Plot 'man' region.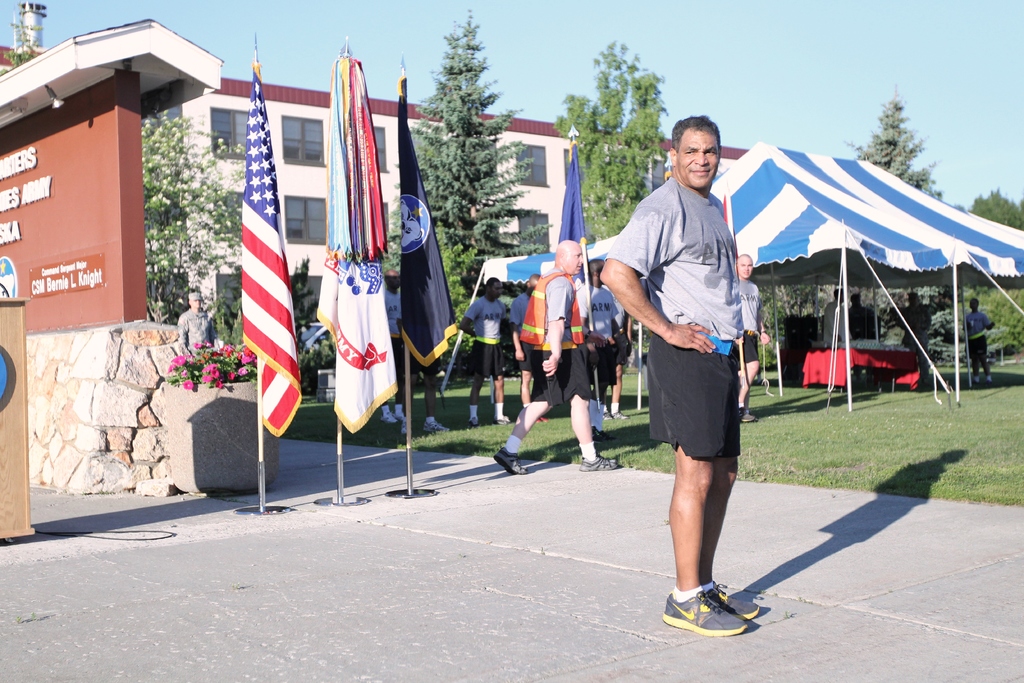
Plotted at (735,245,773,431).
